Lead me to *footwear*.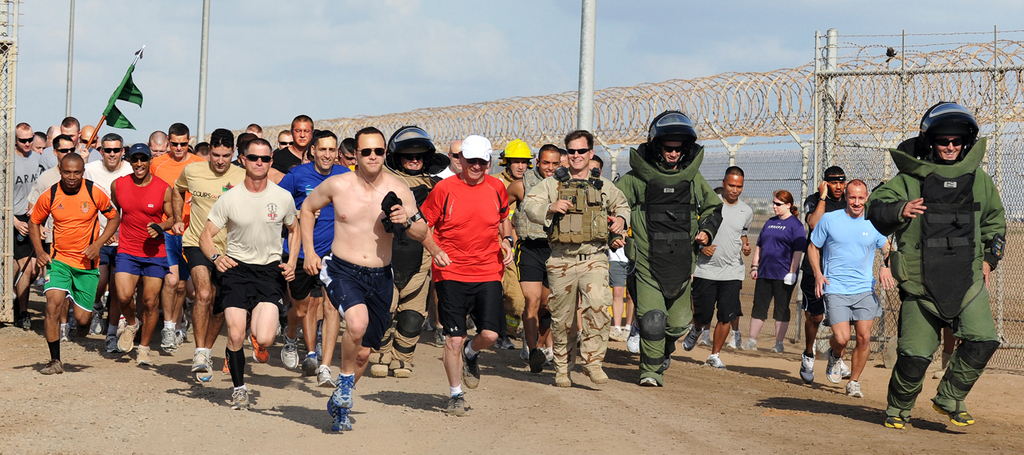
Lead to (180,328,185,340).
